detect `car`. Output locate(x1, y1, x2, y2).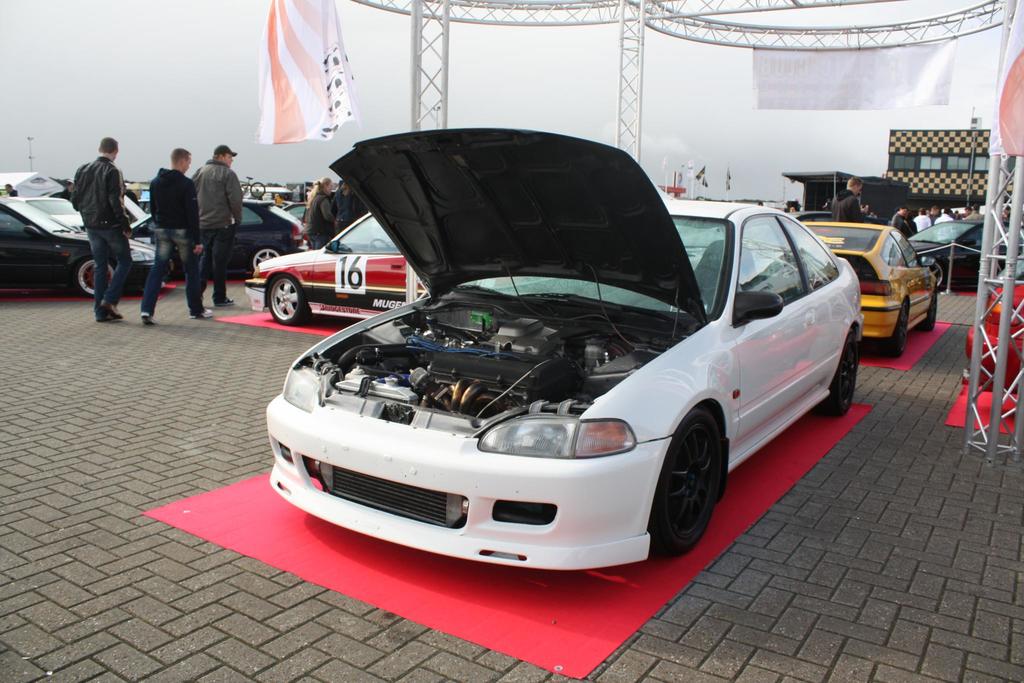
locate(753, 215, 942, 348).
